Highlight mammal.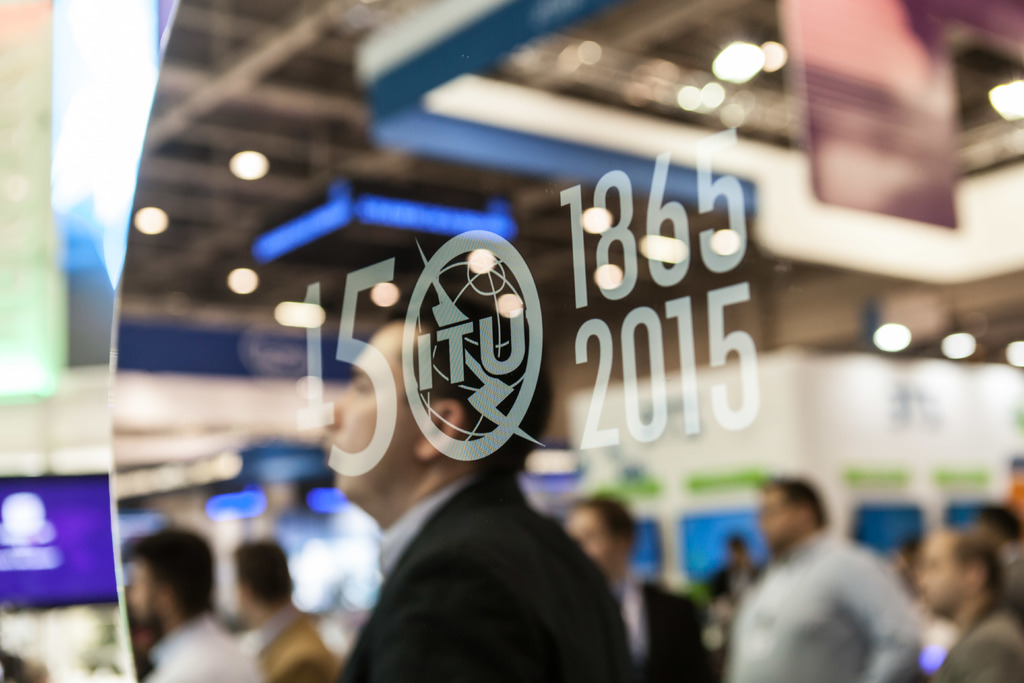
Highlighted region: rect(547, 491, 726, 682).
